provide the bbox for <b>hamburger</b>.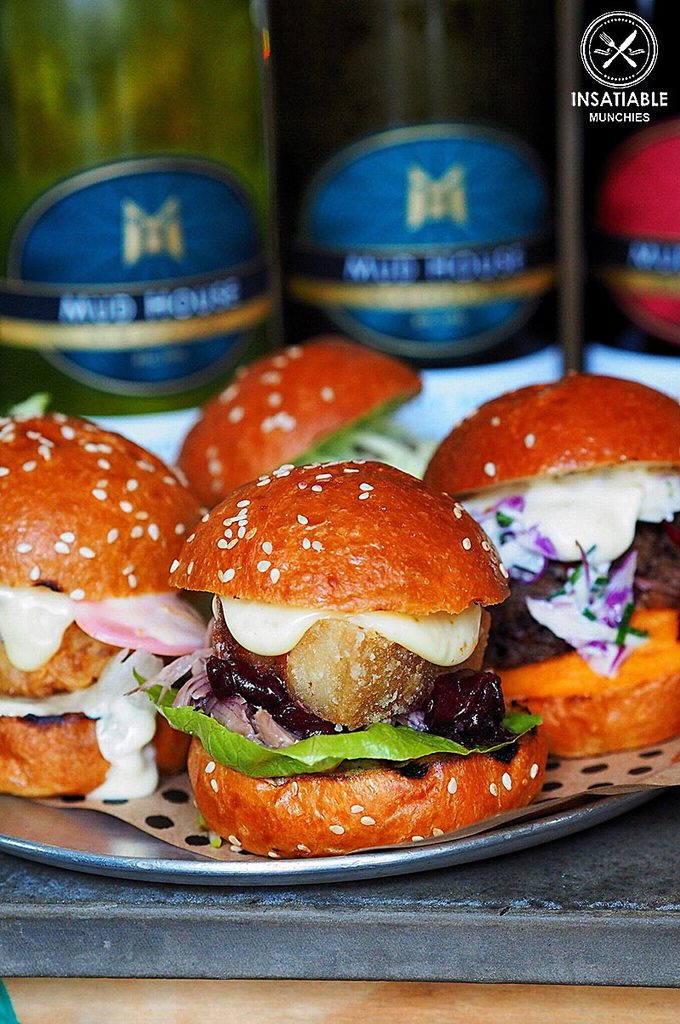
<region>184, 340, 421, 512</region>.
